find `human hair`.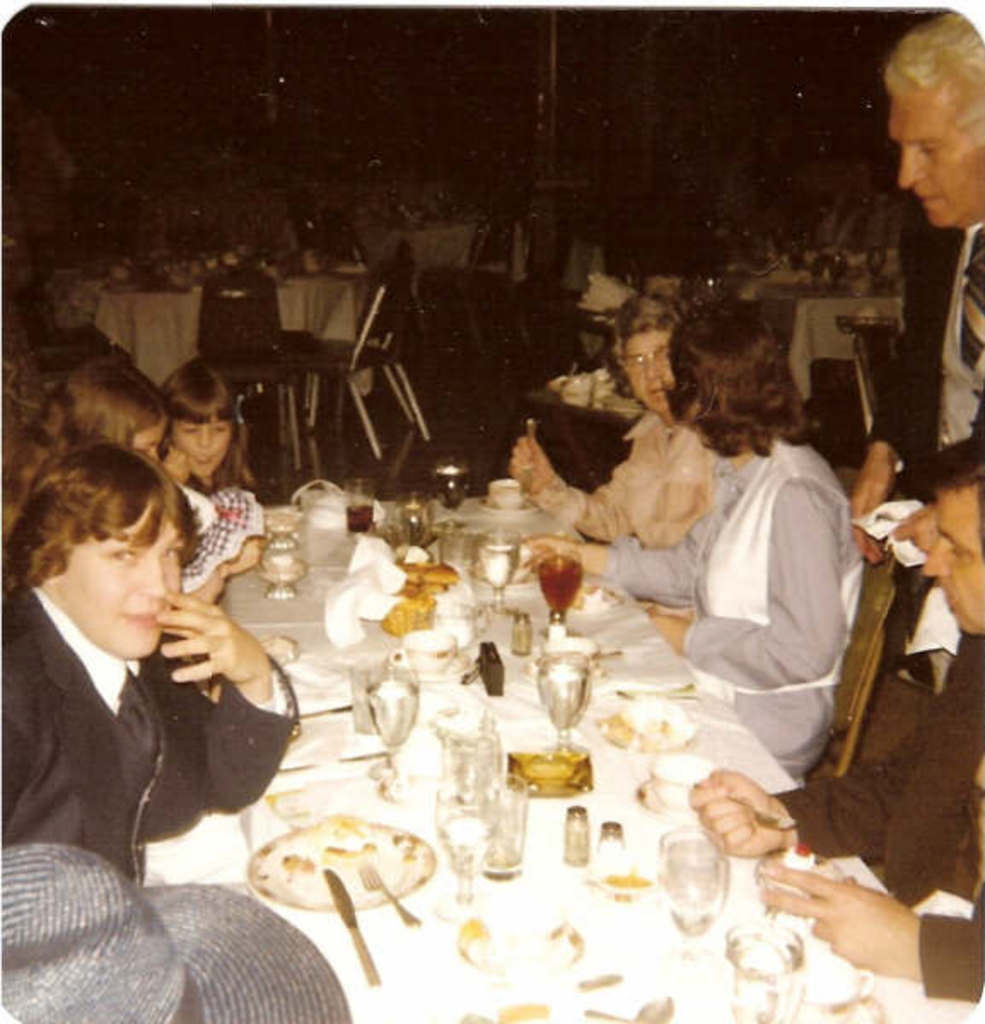
bbox(44, 346, 171, 447).
